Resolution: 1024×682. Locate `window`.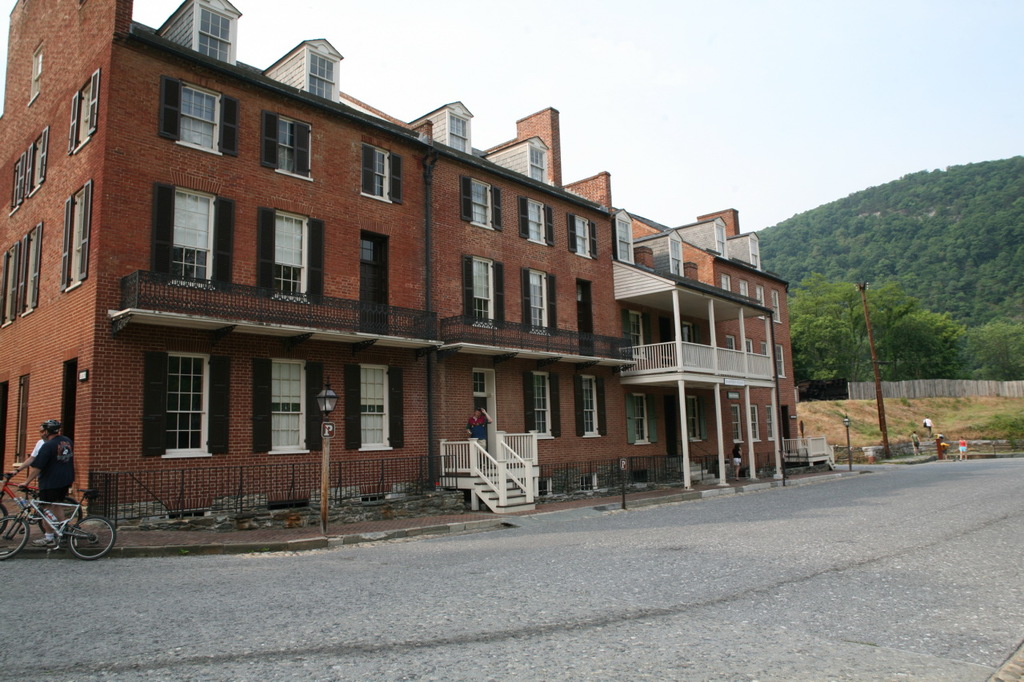
(left=530, top=372, right=551, bottom=440).
